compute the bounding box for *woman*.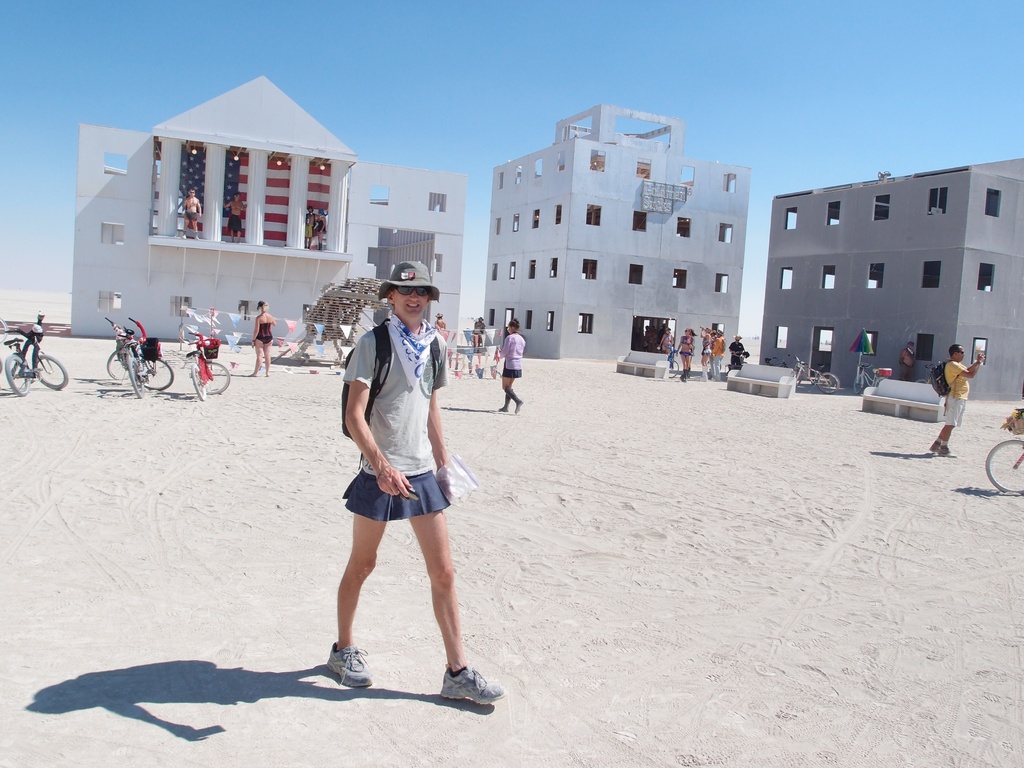
region(676, 326, 696, 381).
